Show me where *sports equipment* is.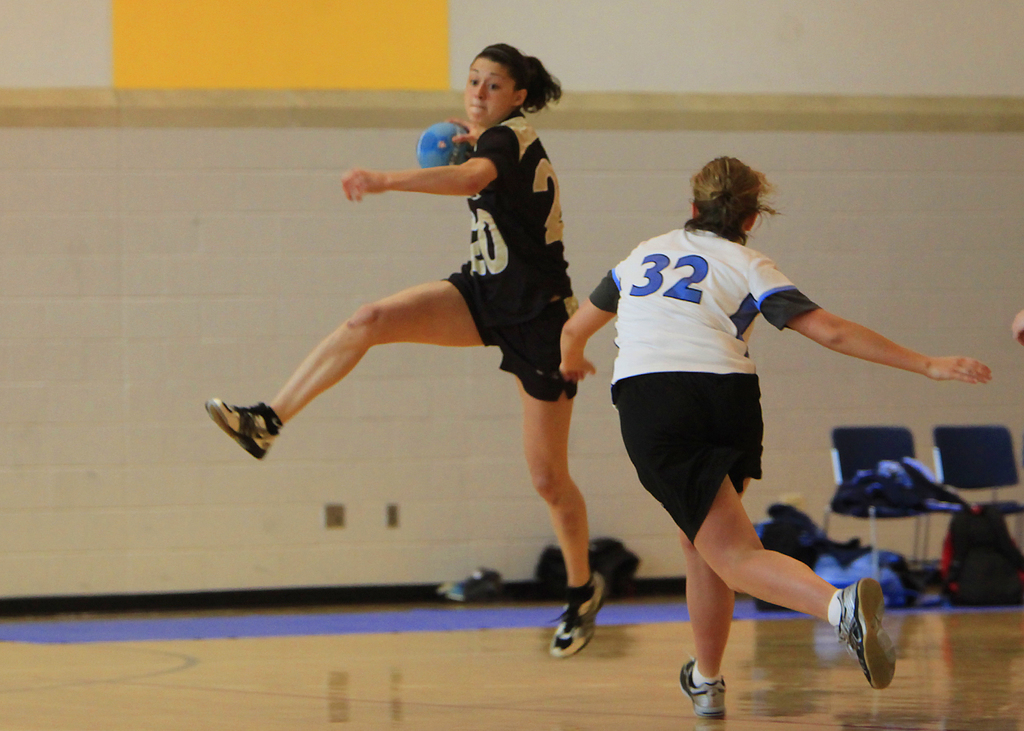
*sports equipment* is at BBox(833, 577, 899, 692).
